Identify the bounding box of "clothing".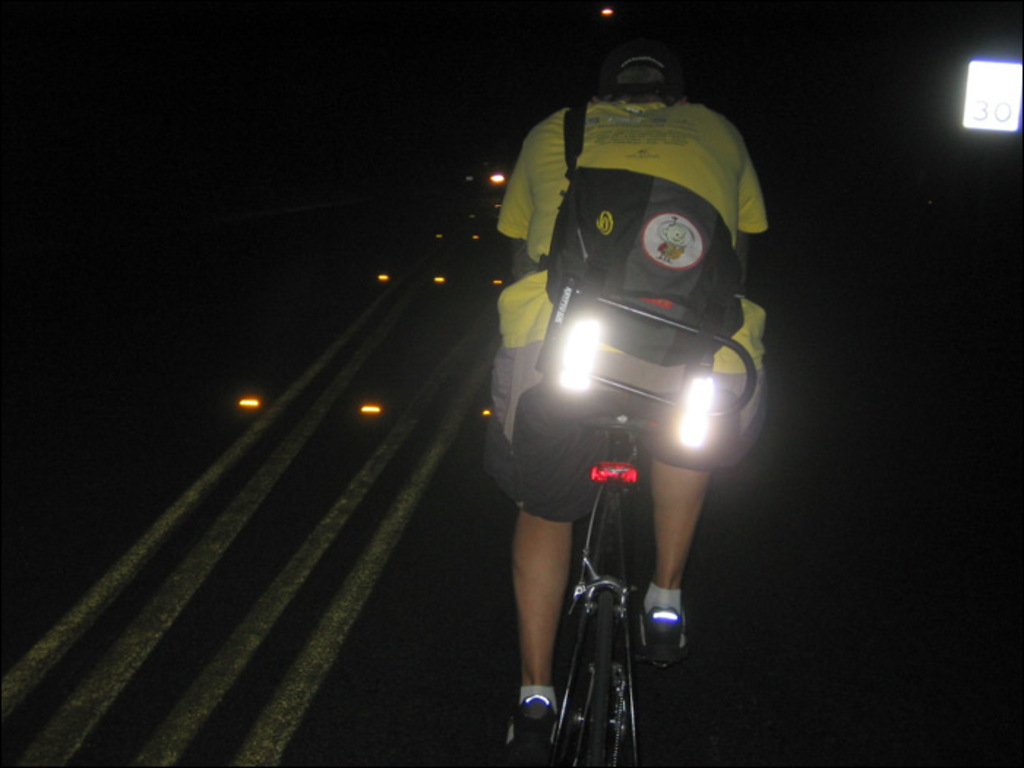
box=[642, 576, 686, 611].
